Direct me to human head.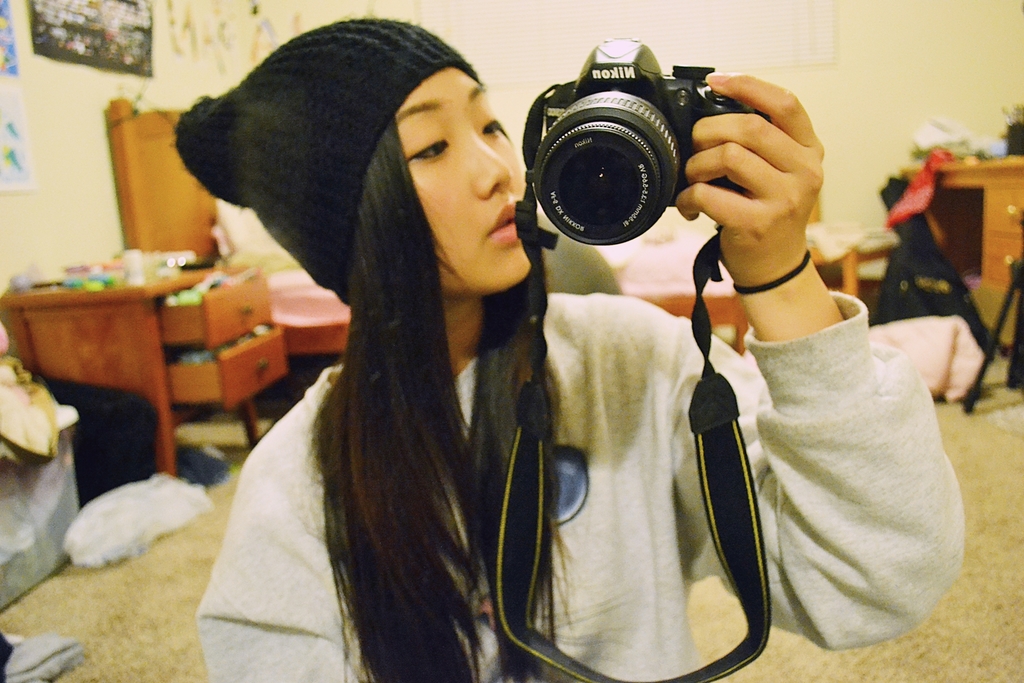
Direction: 260, 19, 521, 316.
